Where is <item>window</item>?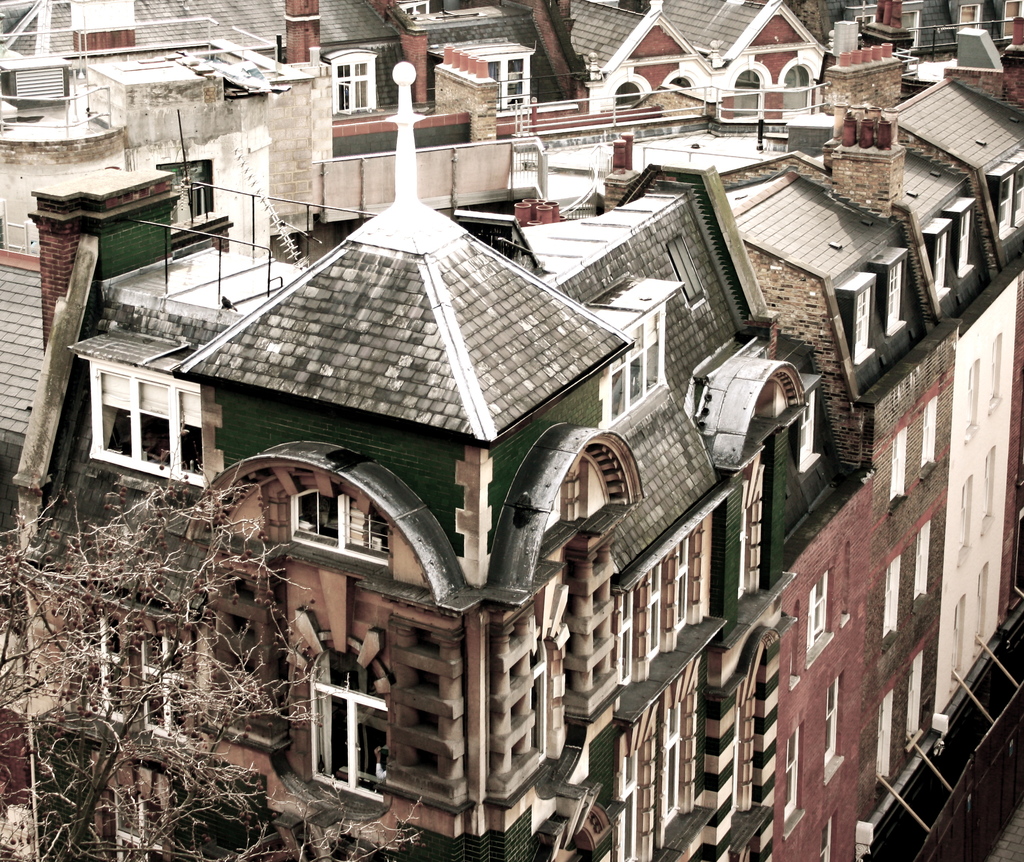
(left=877, top=558, right=904, bottom=647).
